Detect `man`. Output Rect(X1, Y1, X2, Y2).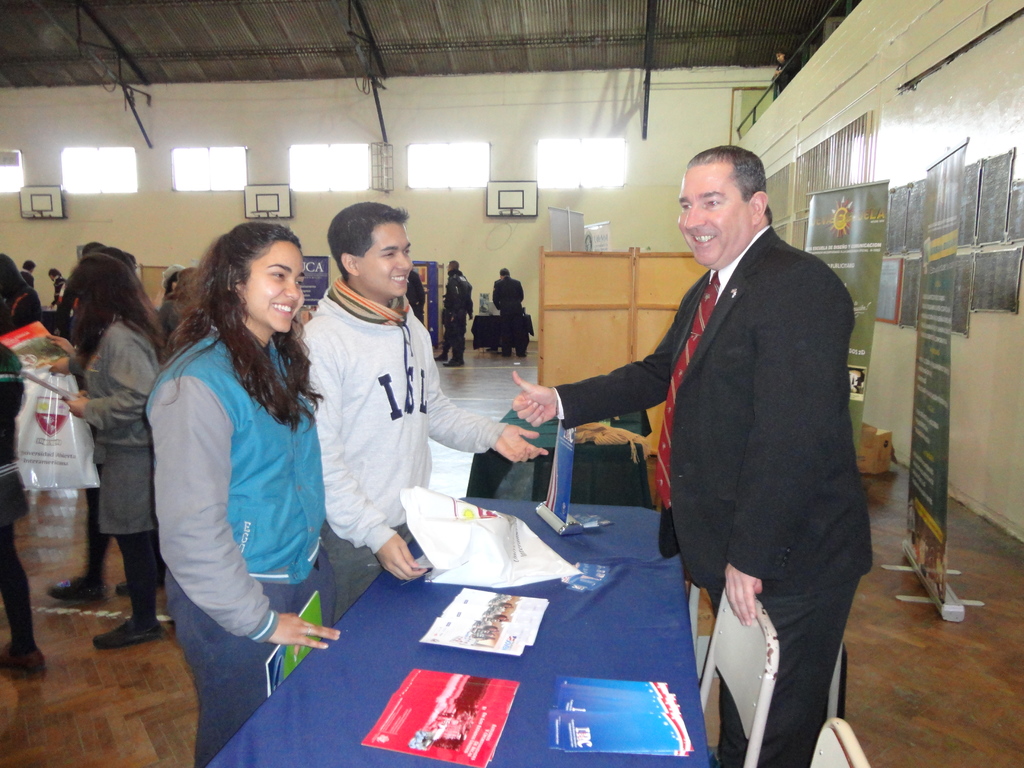
Rect(509, 141, 875, 767).
